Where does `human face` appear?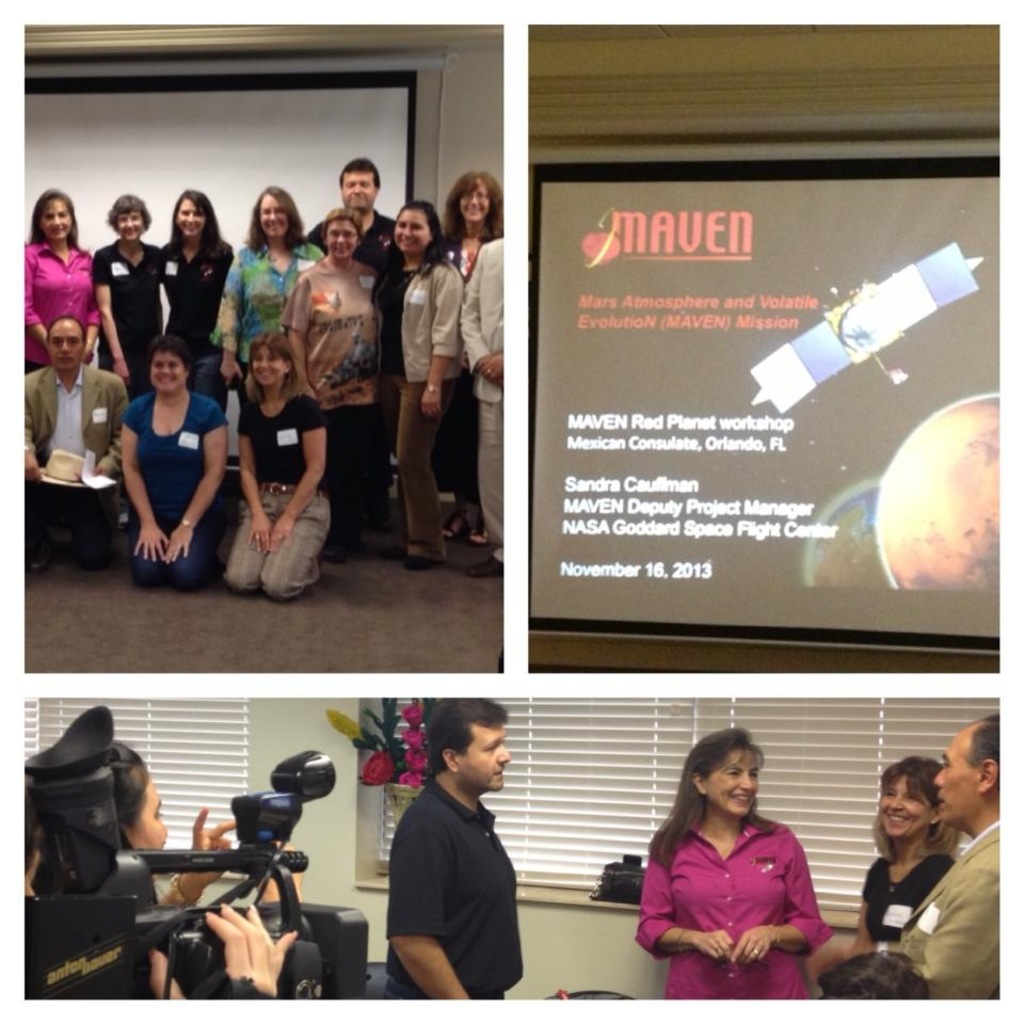
Appears at x1=343 y1=165 x2=373 y2=213.
